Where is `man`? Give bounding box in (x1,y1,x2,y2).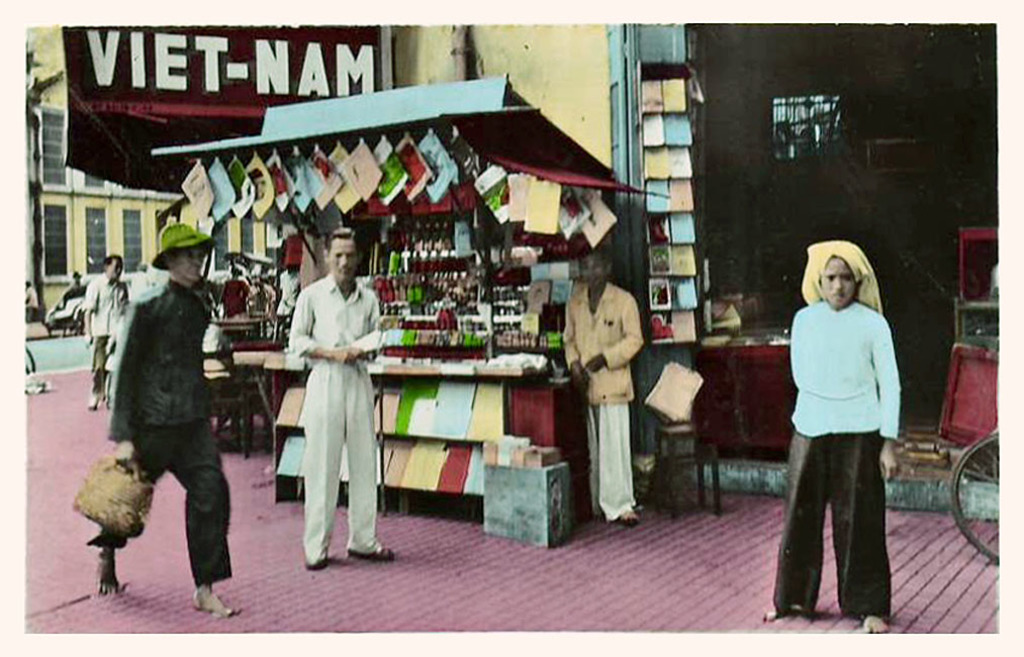
(79,248,132,411).
